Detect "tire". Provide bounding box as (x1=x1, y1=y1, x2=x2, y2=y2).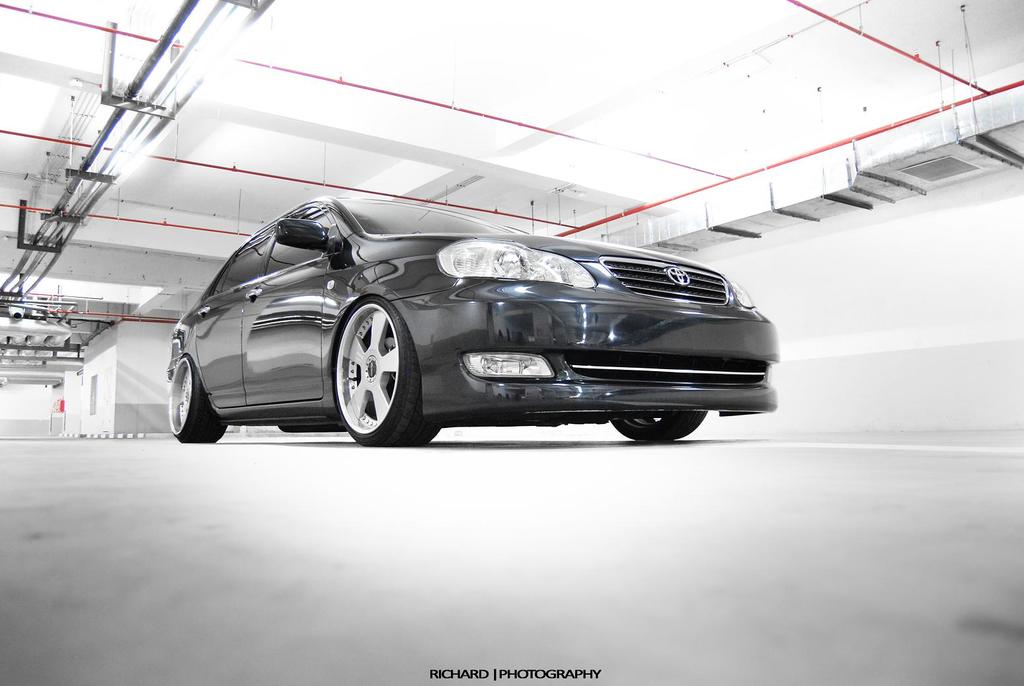
(x1=607, y1=411, x2=707, y2=440).
